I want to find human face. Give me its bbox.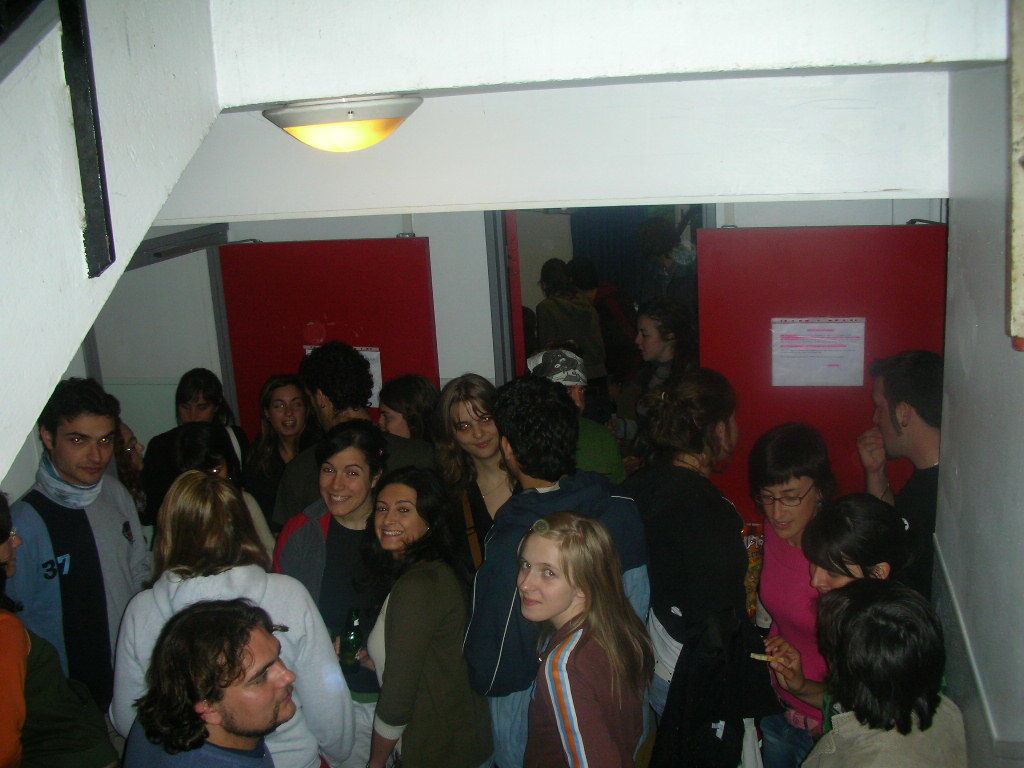
{"x1": 809, "y1": 555, "x2": 863, "y2": 591}.
